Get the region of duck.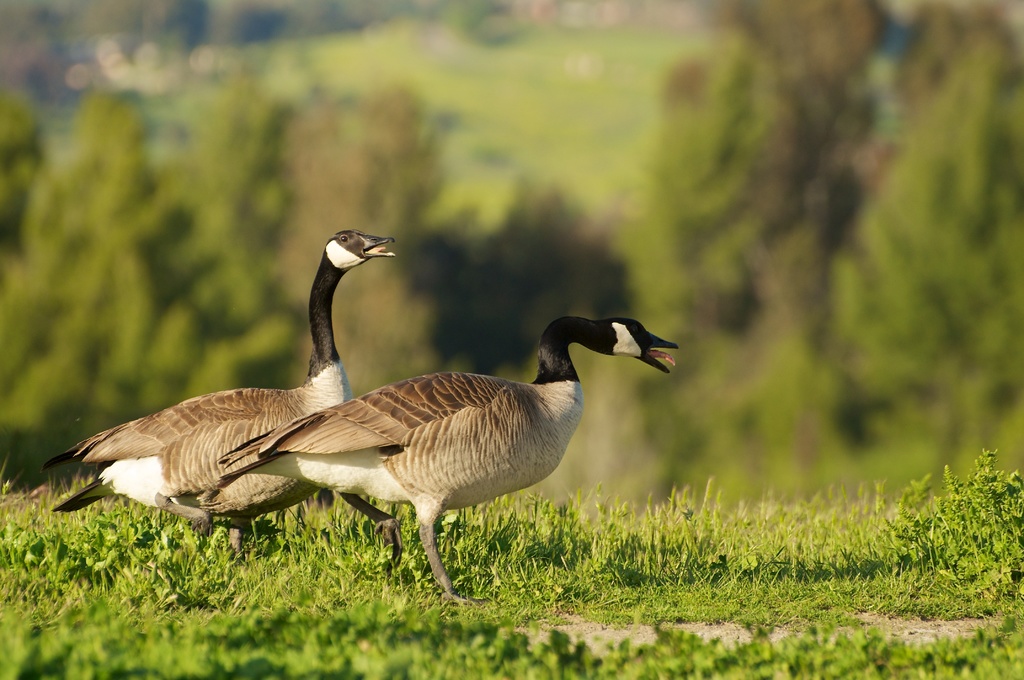
[50,215,398,562].
